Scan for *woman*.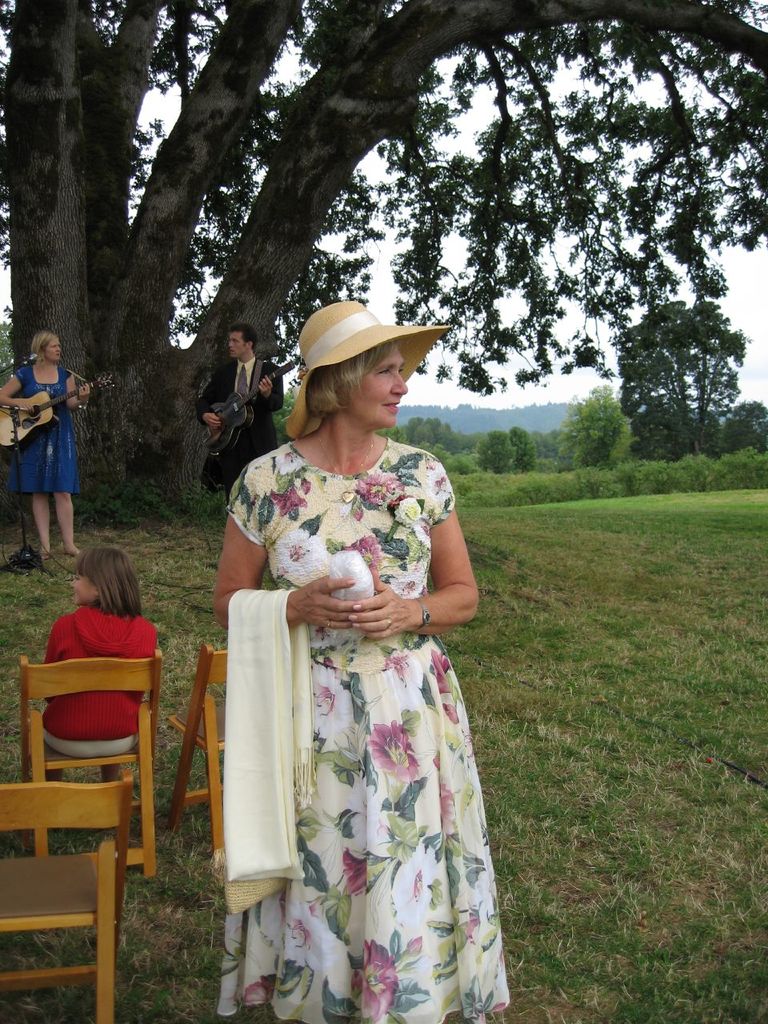
Scan result: crop(194, 298, 514, 1009).
